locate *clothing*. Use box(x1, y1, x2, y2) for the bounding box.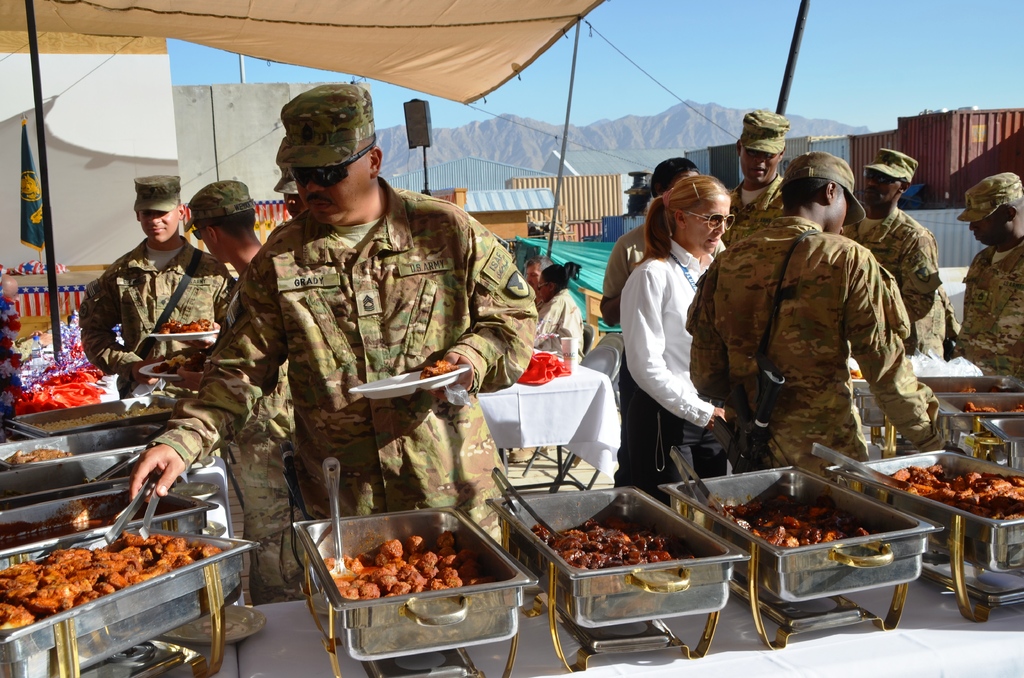
box(608, 238, 731, 494).
